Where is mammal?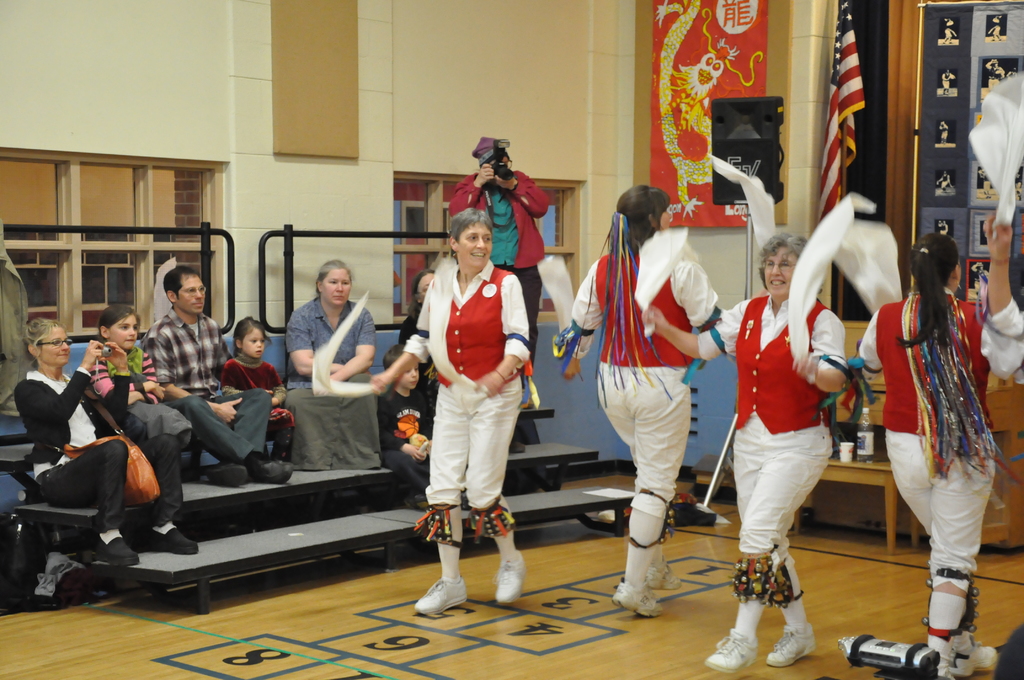
crop(418, 225, 538, 588).
